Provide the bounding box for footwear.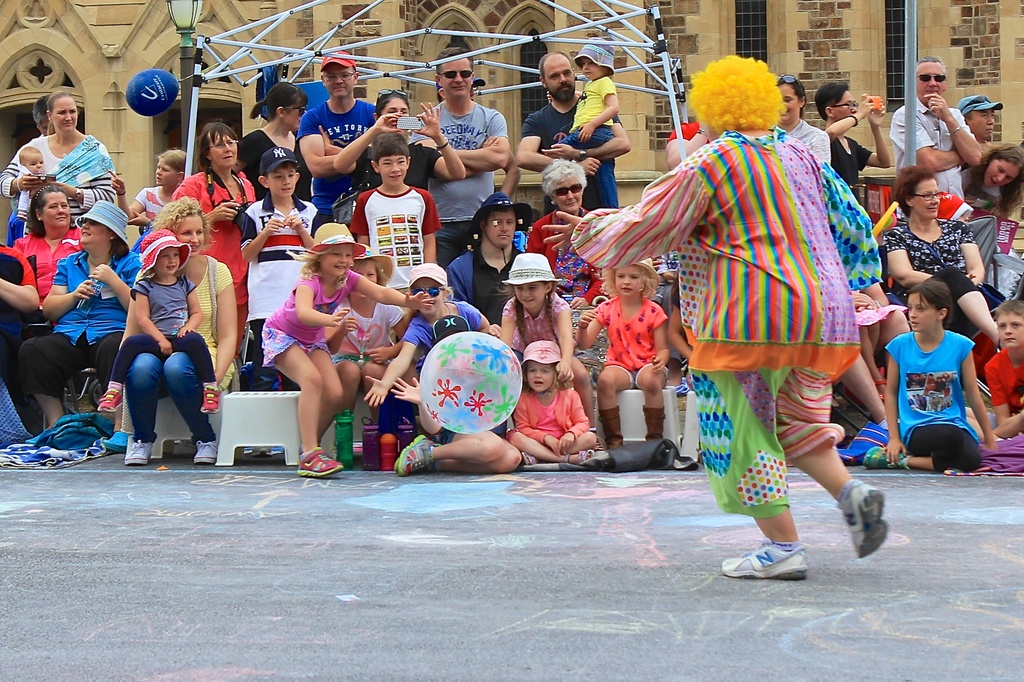
739,530,820,589.
